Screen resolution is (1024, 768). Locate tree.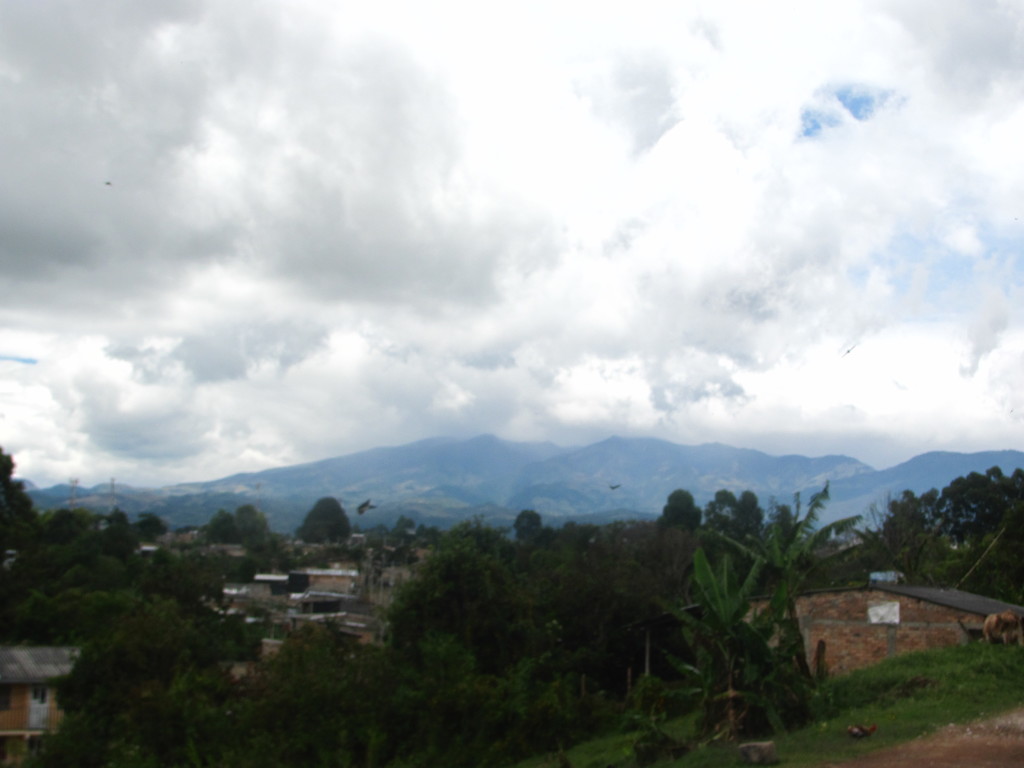
179/513/234/551.
